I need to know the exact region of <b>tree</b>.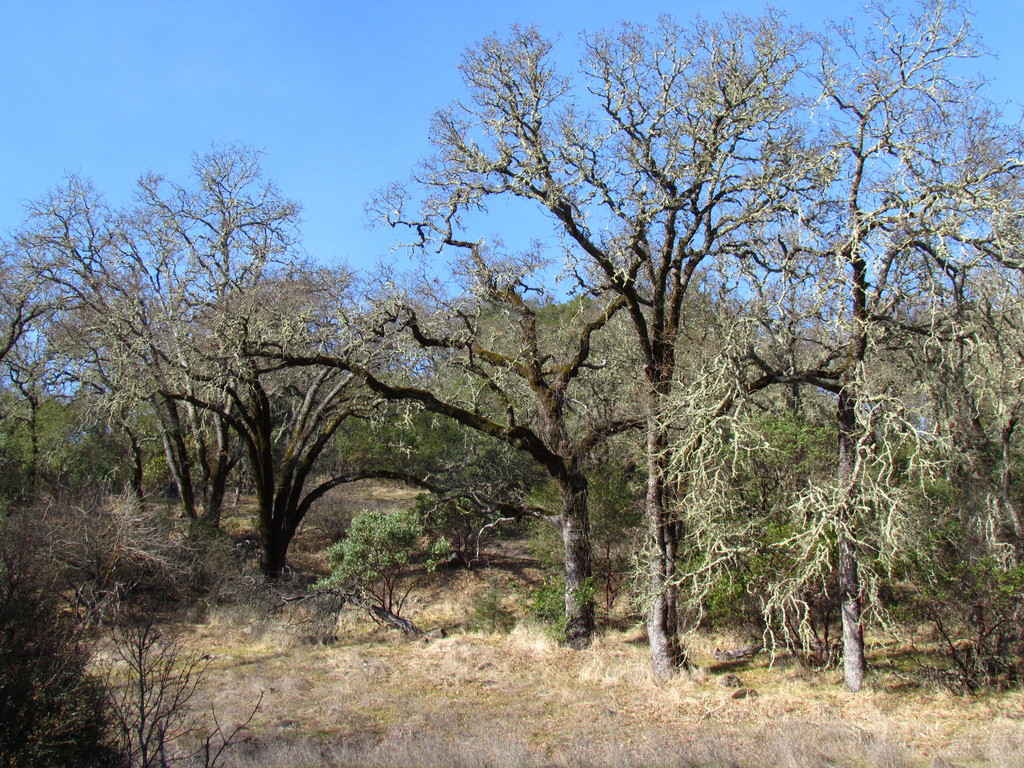
Region: [657,0,1023,712].
